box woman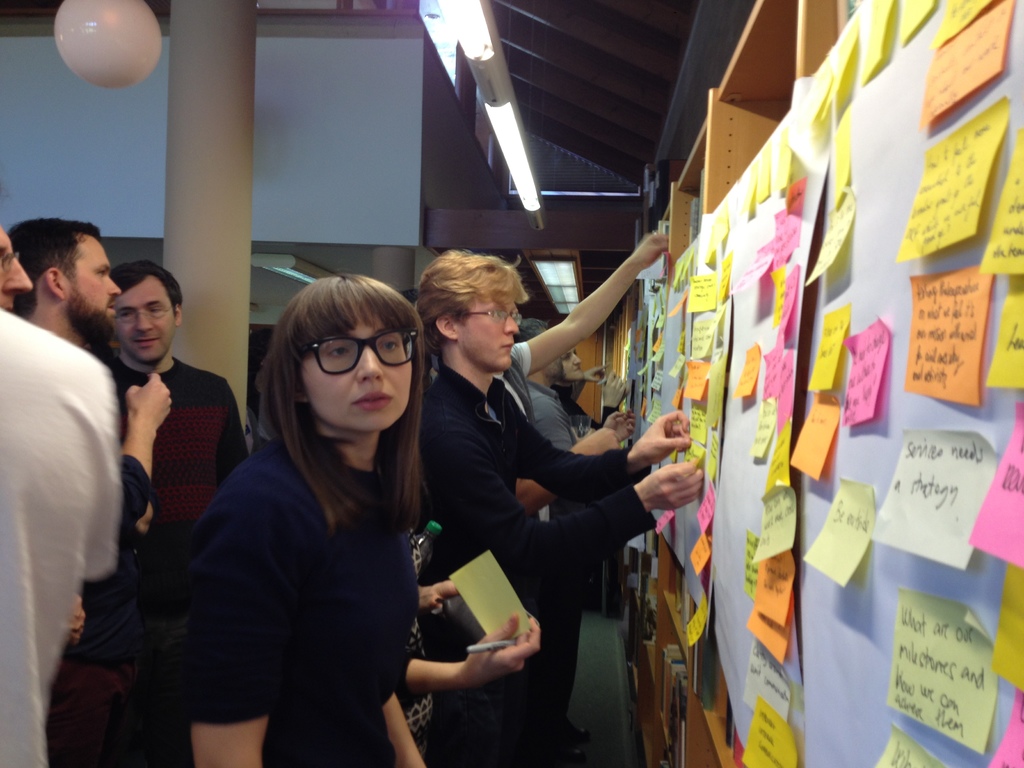
bbox=[548, 345, 634, 429]
